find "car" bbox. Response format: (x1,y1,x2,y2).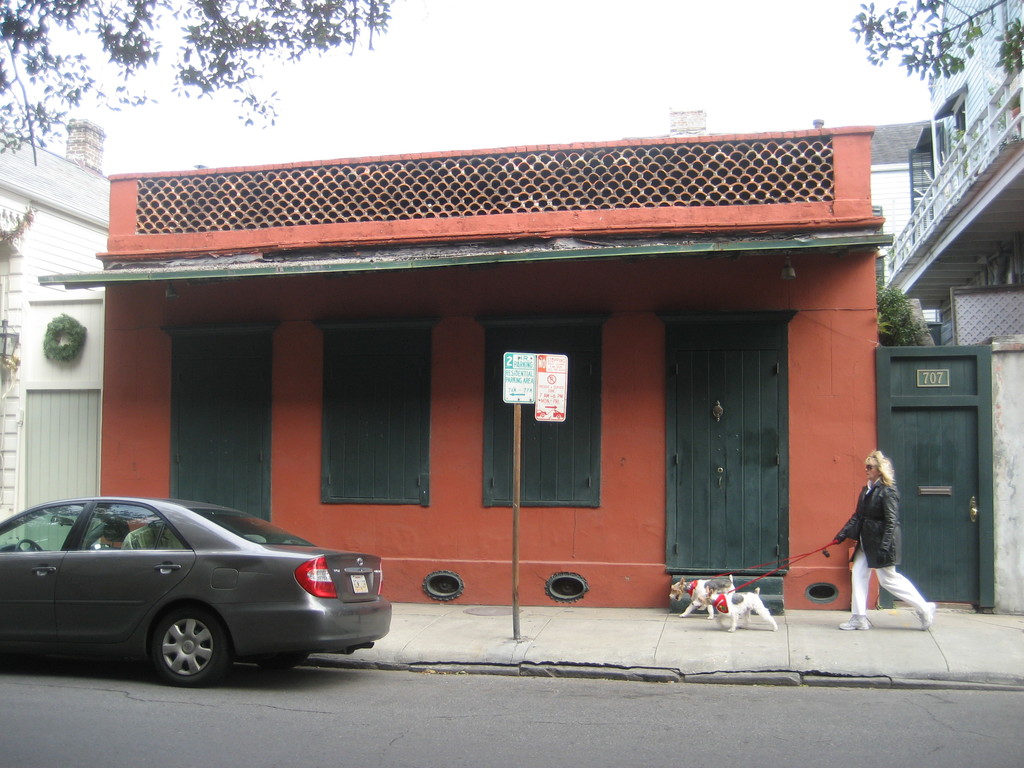
(0,497,397,691).
